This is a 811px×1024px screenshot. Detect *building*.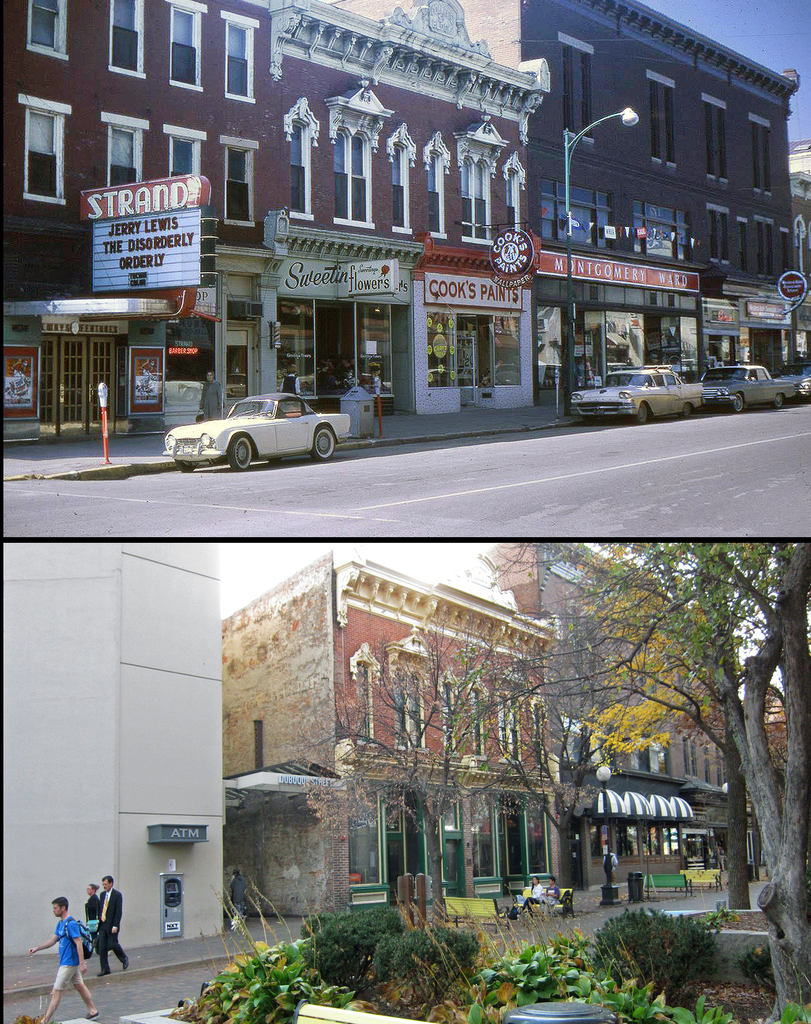
select_region(0, 0, 272, 445).
